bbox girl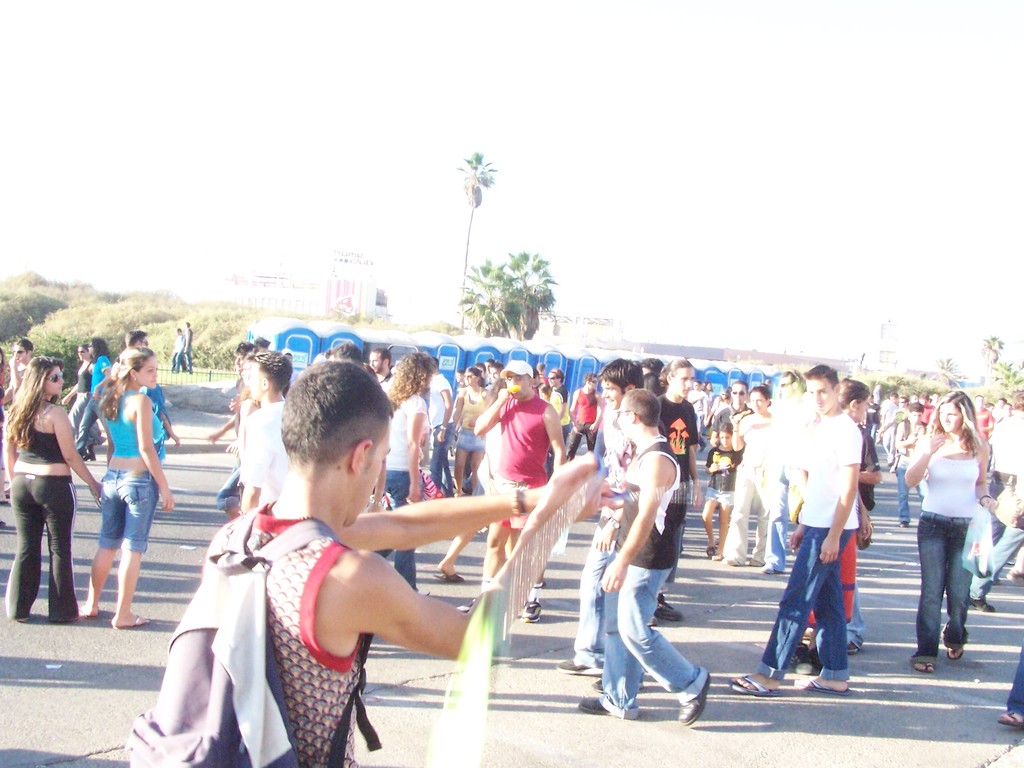
l=387, t=347, r=438, b=582
